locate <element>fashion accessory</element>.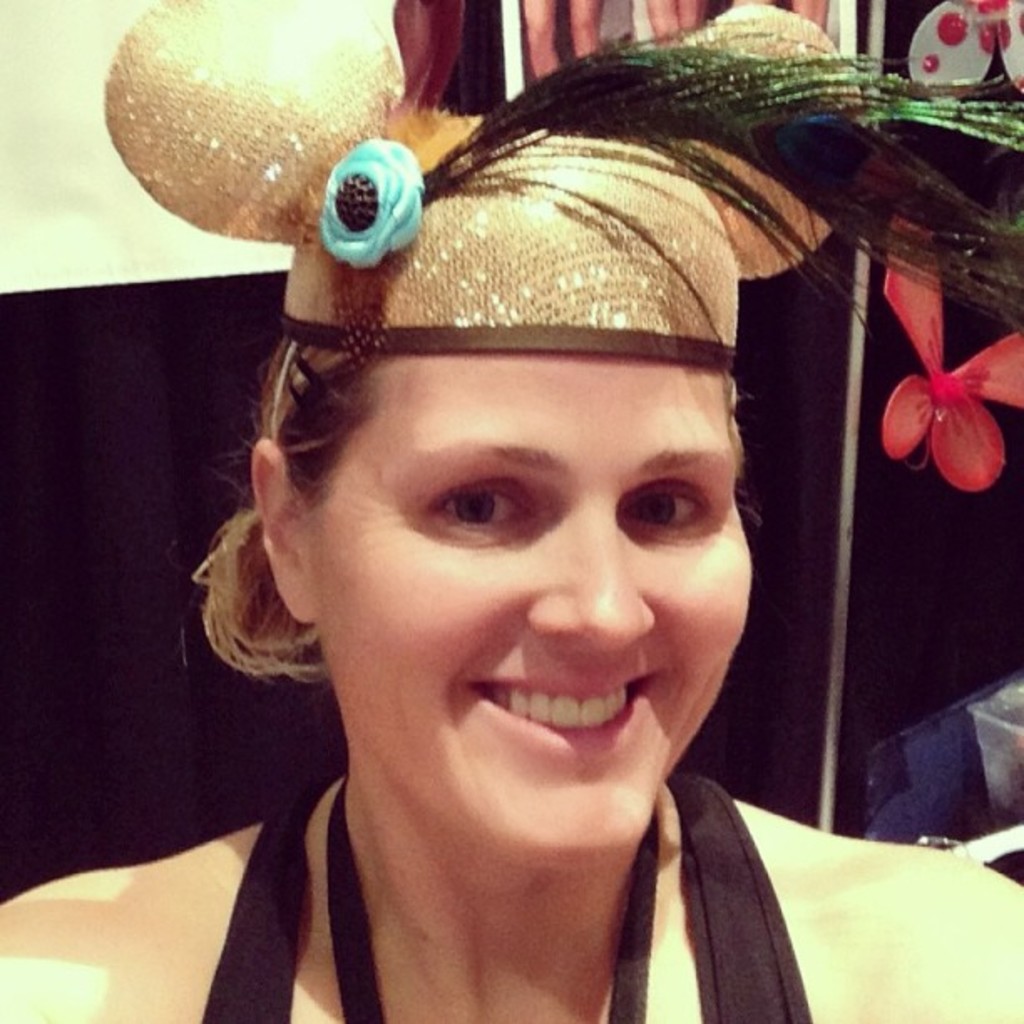
Bounding box: <region>92, 0, 862, 373</region>.
